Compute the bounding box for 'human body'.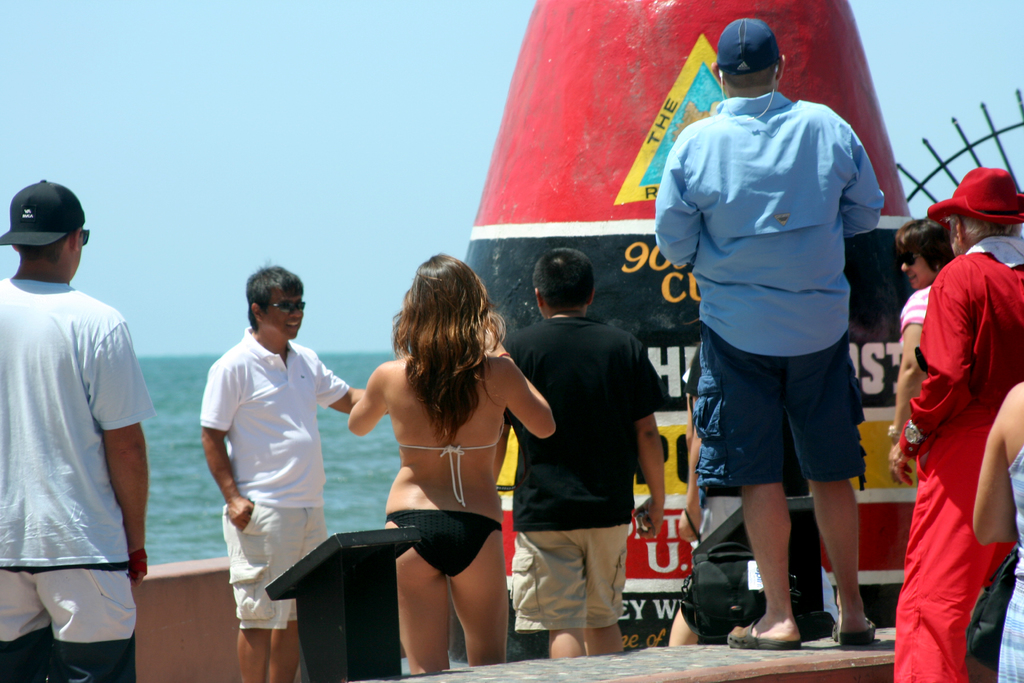
locate(493, 311, 664, 658).
